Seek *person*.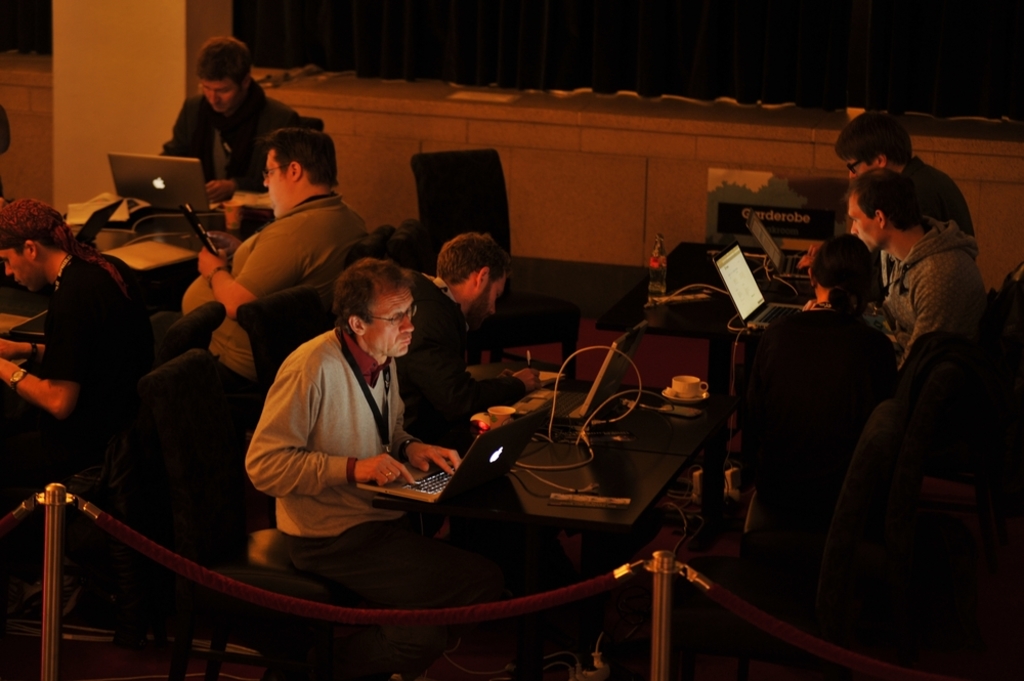
region(844, 168, 991, 384).
